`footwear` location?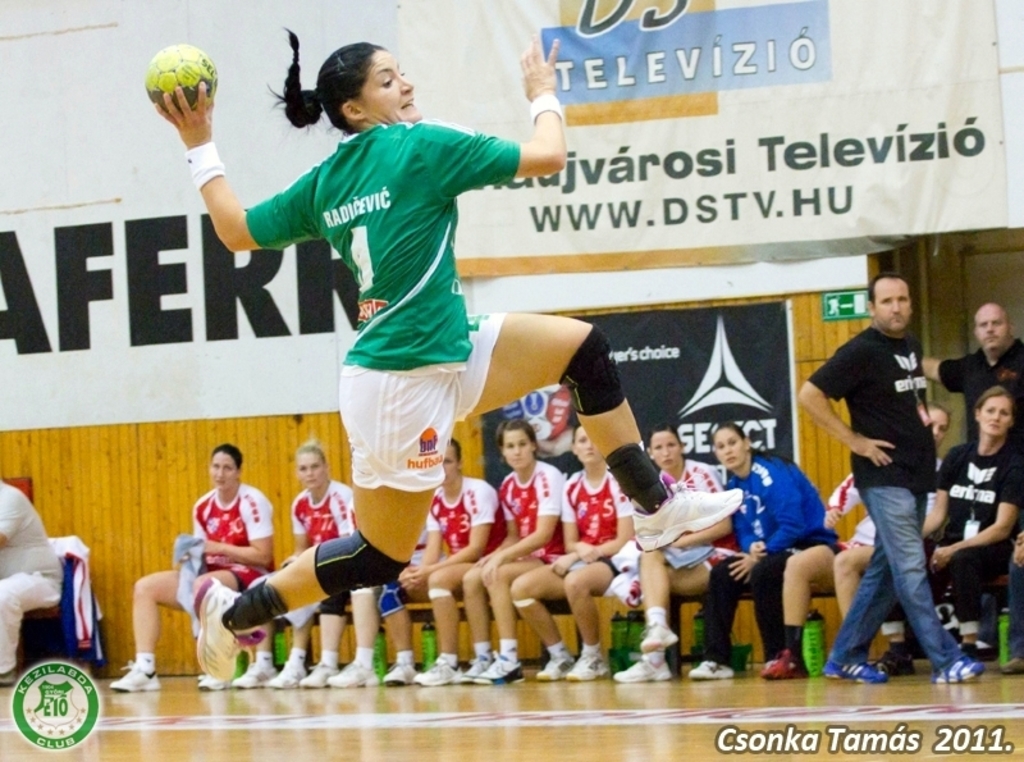
(188, 572, 264, 680)
